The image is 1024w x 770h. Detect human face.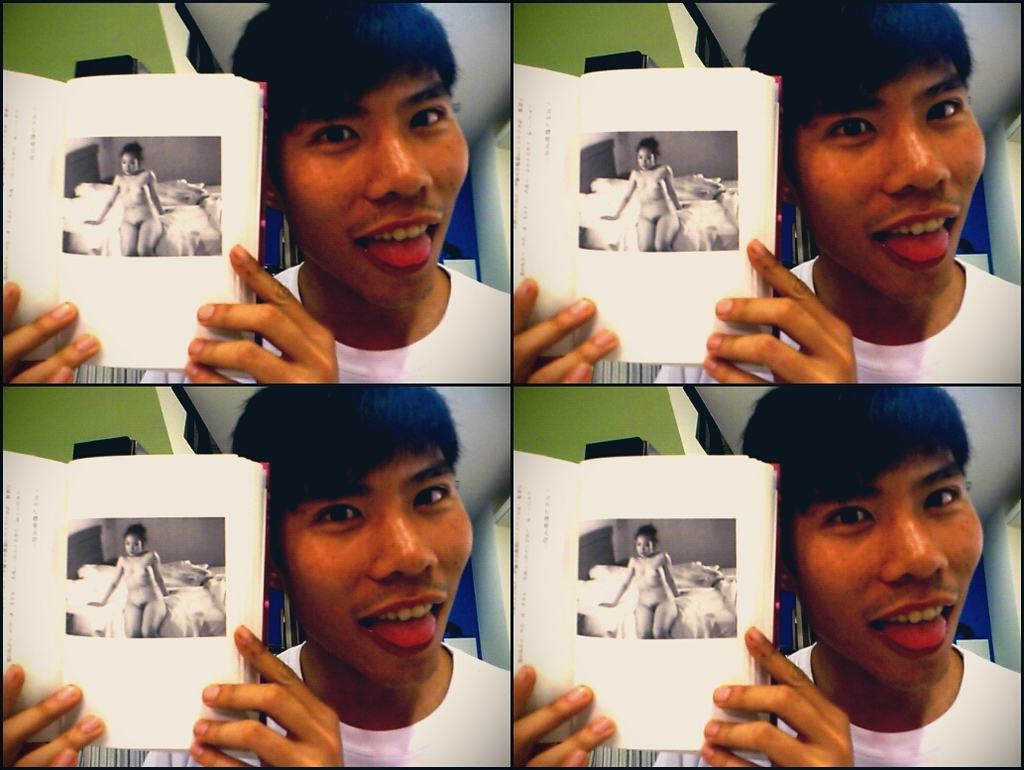
Detection: locate(793, 451, 981, 687).
